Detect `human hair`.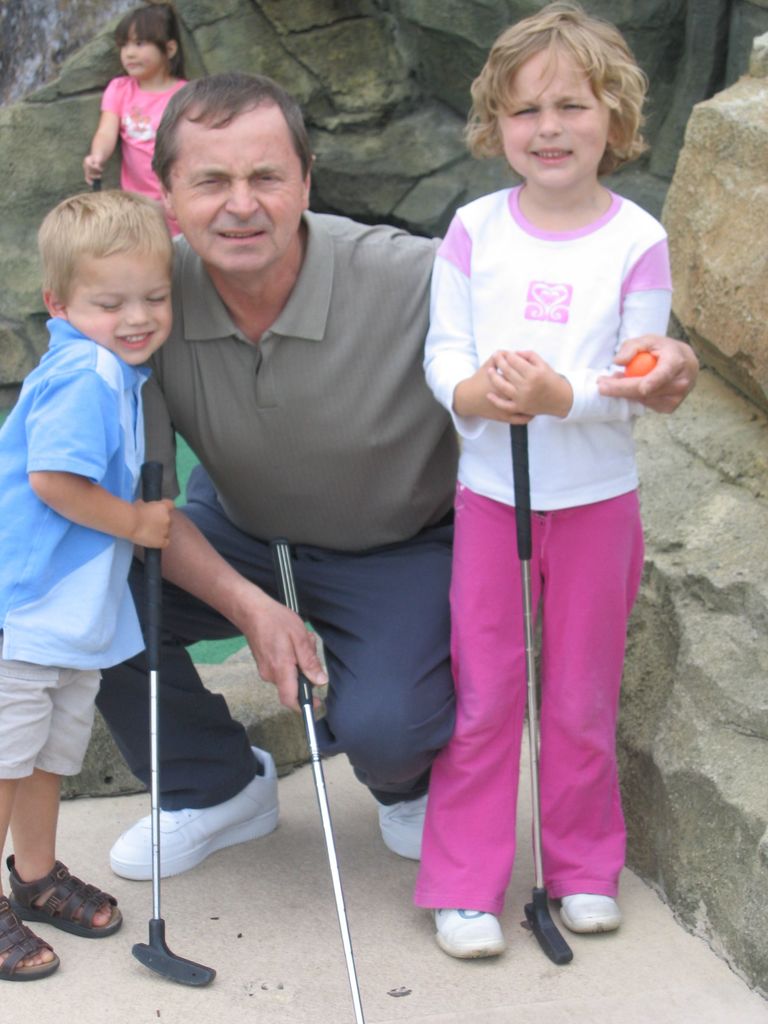
Detected at 477, 1, 653, 179.
